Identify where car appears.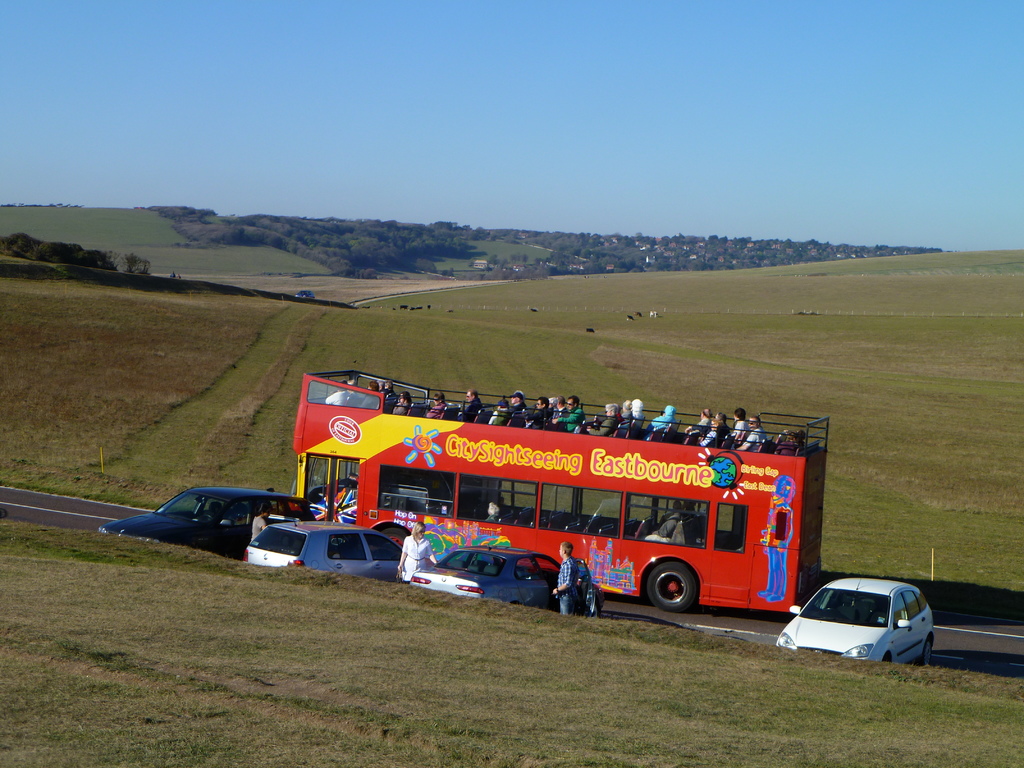
Appears at Rect(97, 484, 317, 561).
